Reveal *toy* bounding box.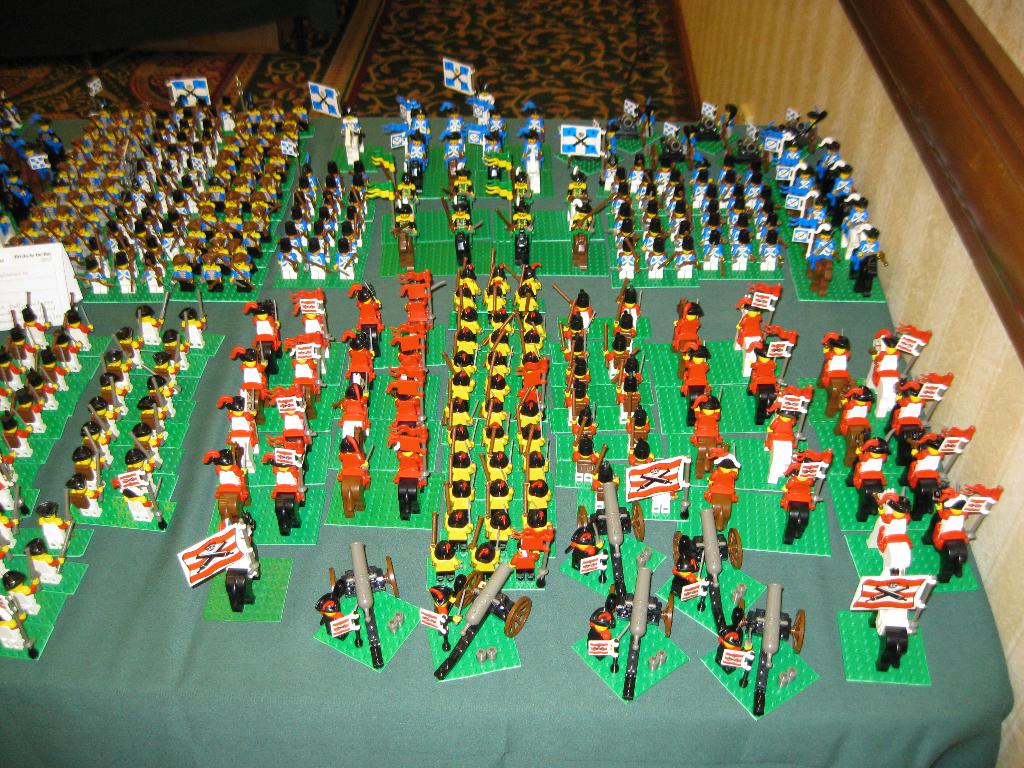
Revealed: [774, 163, 815, 200].
